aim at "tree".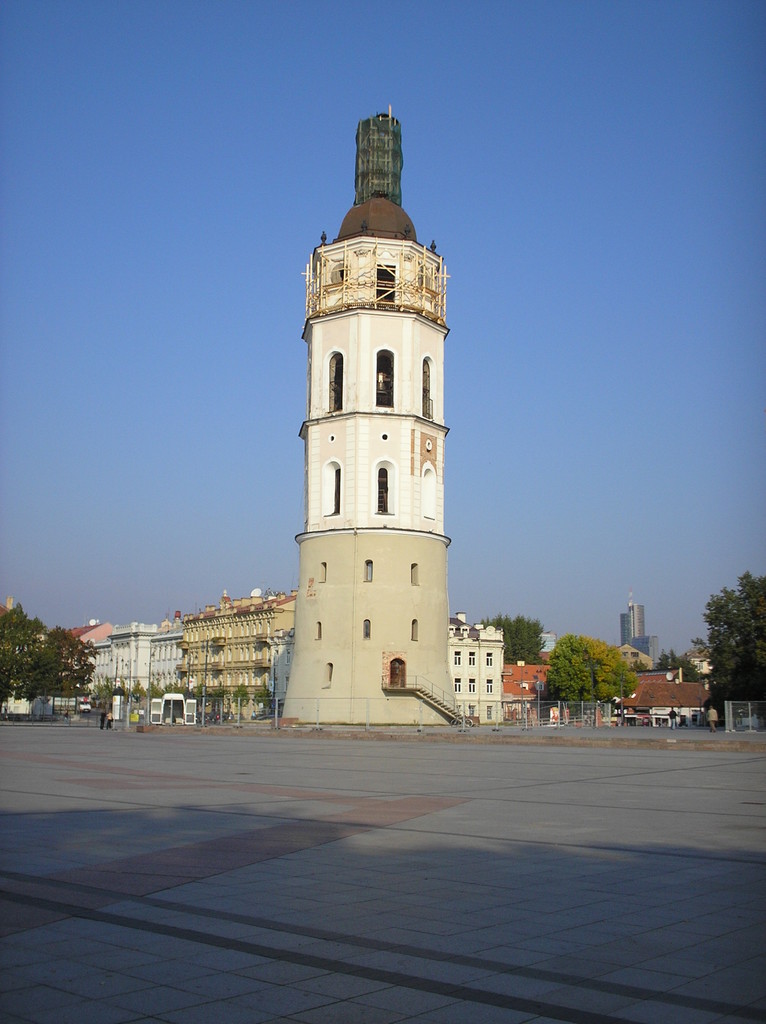
Aimed at <box>166,678,188,696</box>.
